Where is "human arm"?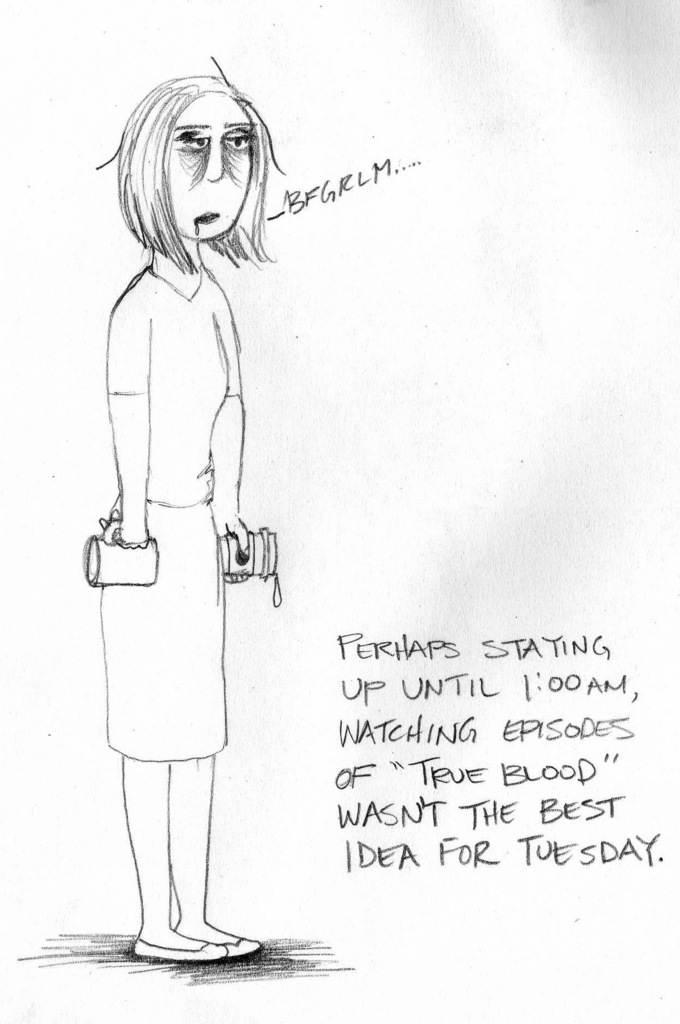
204, 316, 249, 584.
